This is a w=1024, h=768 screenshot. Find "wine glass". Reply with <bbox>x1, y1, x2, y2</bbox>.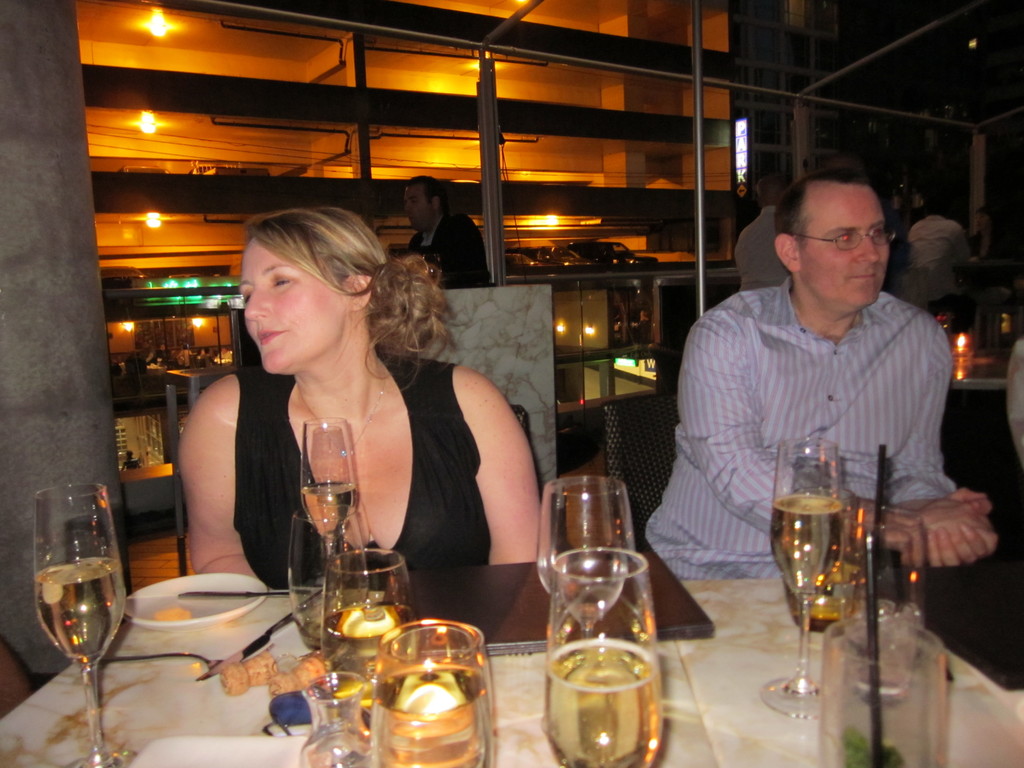
<bbox>319, 554, 412, 725</bbox>.
